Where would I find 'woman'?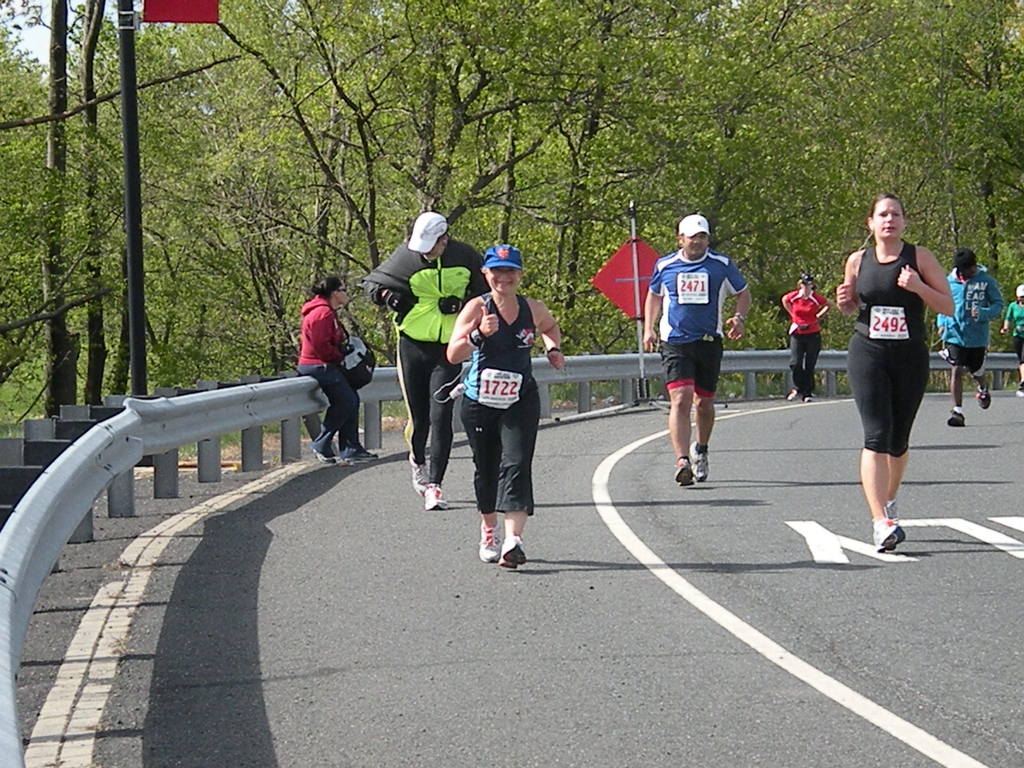
At {"x1": 292, "y1": 278, "x2": 381, "y2": 463}.
